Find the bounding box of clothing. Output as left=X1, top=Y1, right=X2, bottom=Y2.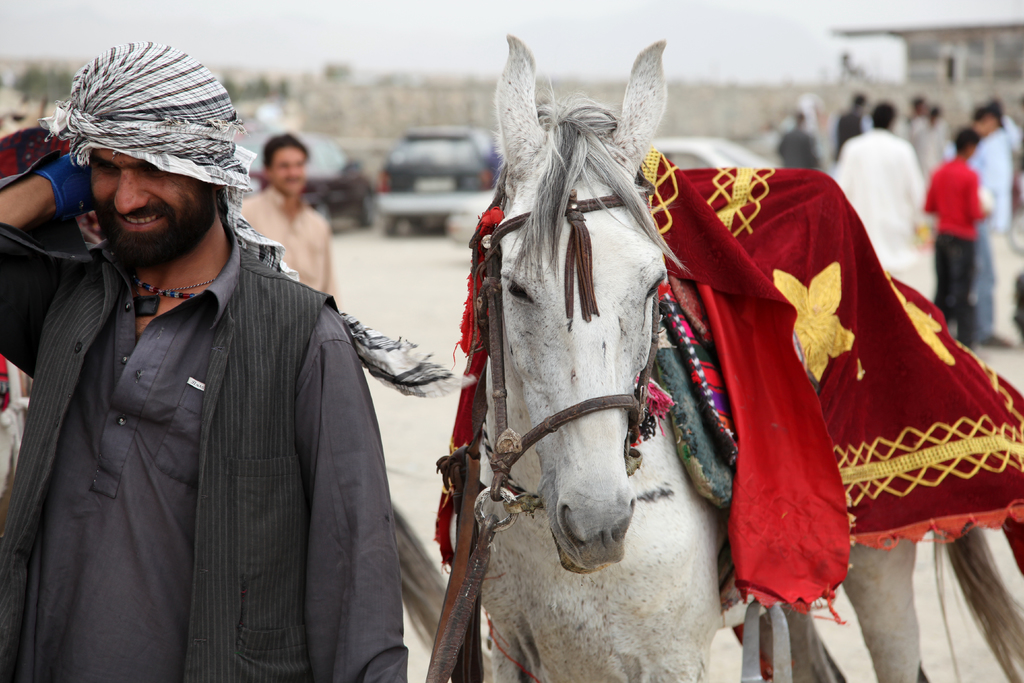
left=228, top=182, right=342, bottom=307.
